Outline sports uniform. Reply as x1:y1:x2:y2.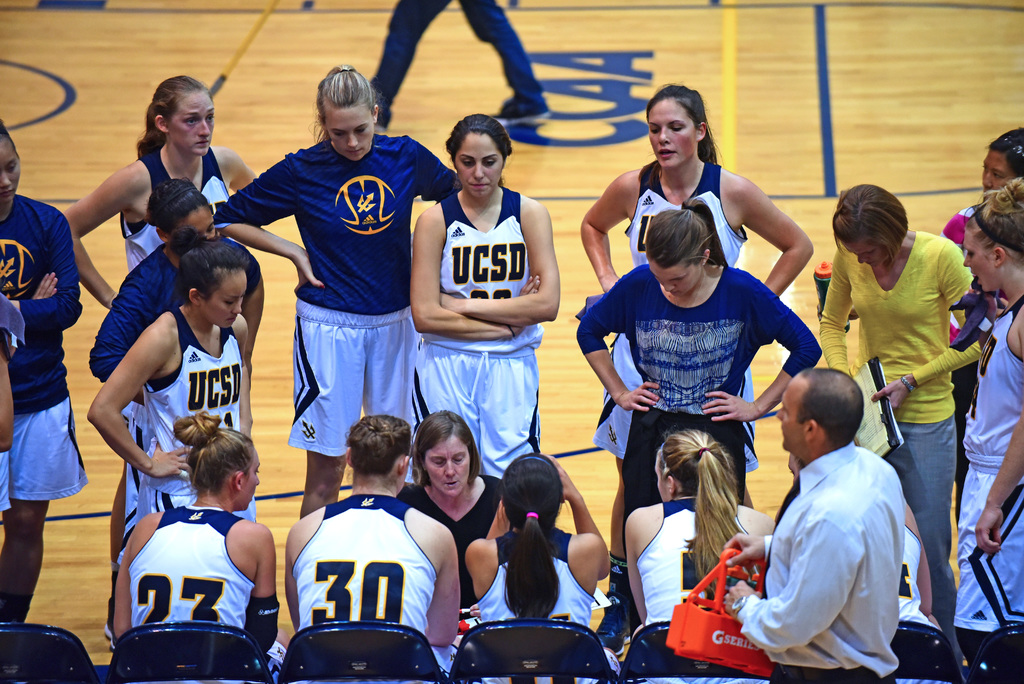
129:493:248:635.
